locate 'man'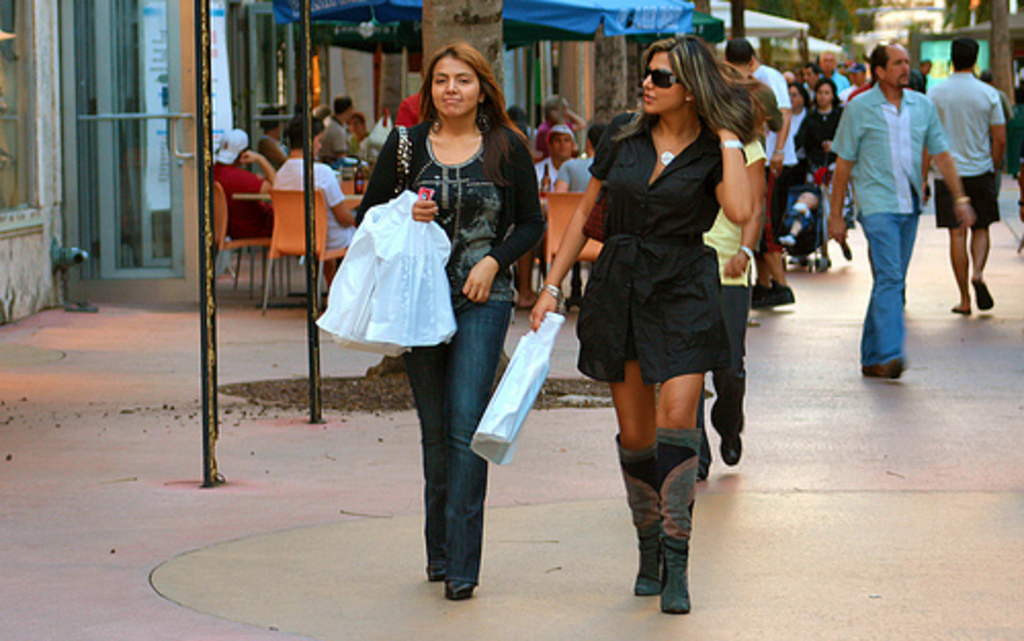
842, 70, 872, 102
